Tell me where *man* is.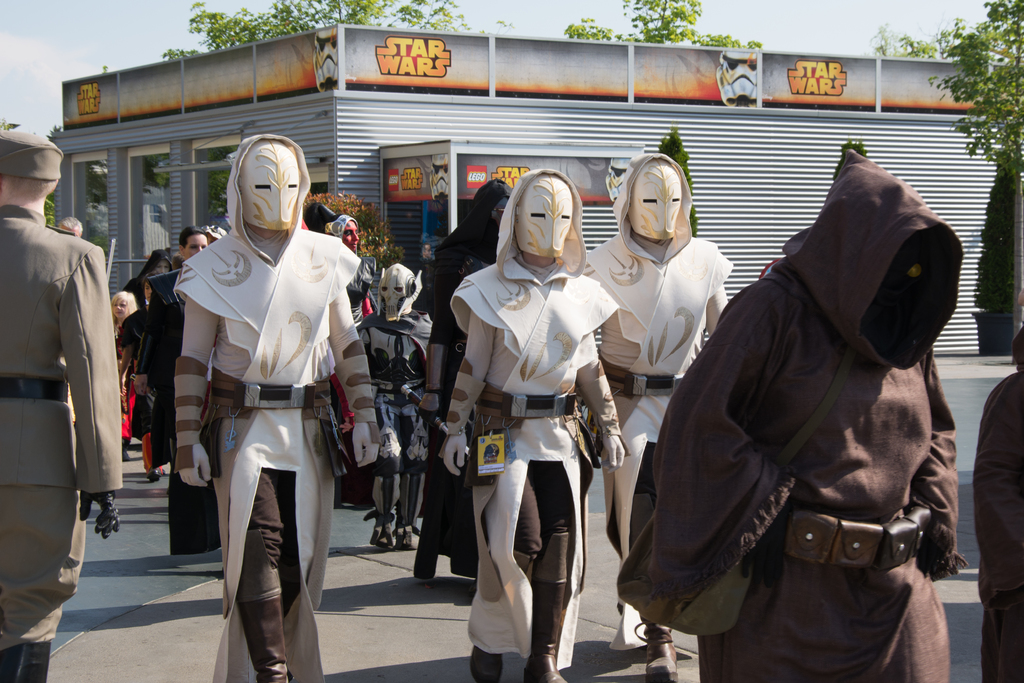
*man* is at select_region(178, 130, 360, 680).
